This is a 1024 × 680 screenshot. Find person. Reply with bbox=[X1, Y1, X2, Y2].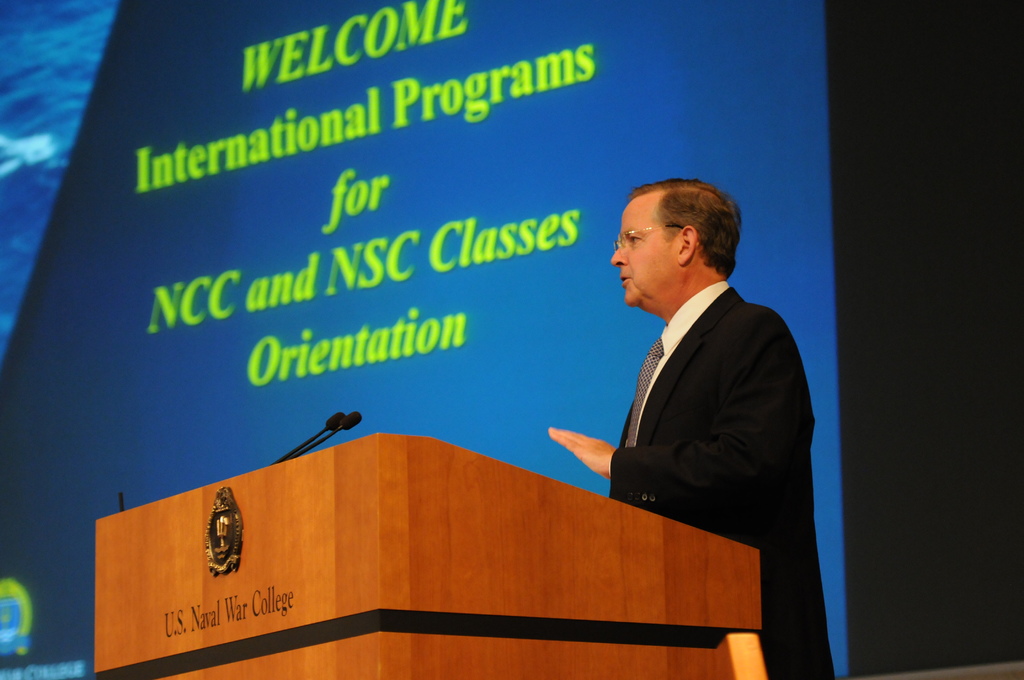
bbox=[547, 181, 836, 679].
